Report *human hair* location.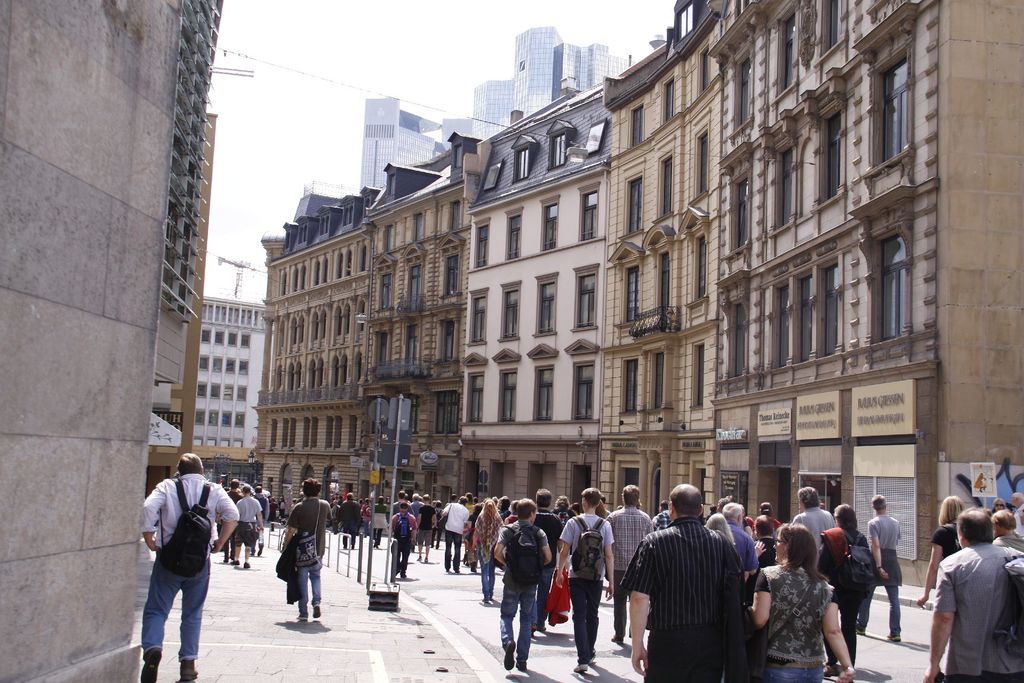
Report: [x1=581, y1=488, x2=602, y2=510].
